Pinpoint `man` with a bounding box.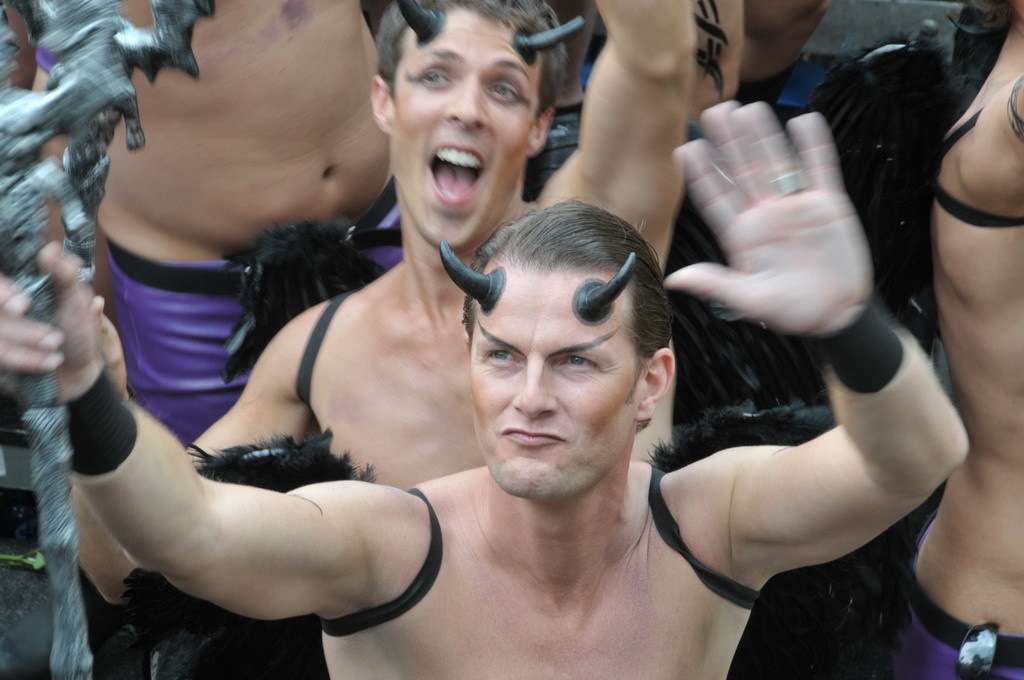
{"left": 893, "top": 0, "right": 1023, "bottom": 679}.
